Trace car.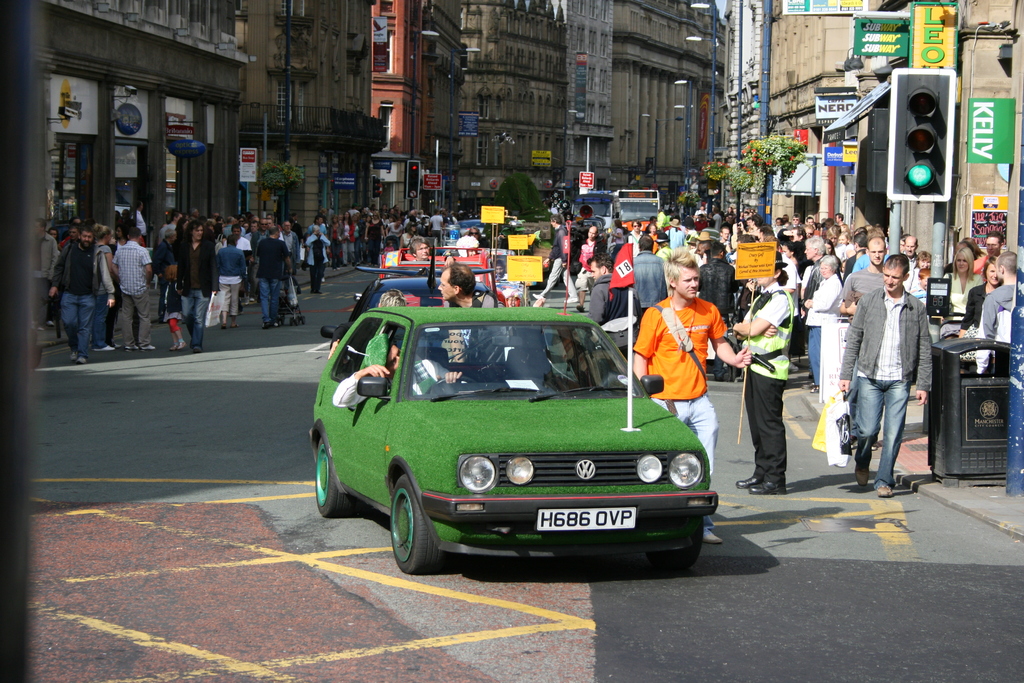
Traced to <box>304,302,724,578</box>.
